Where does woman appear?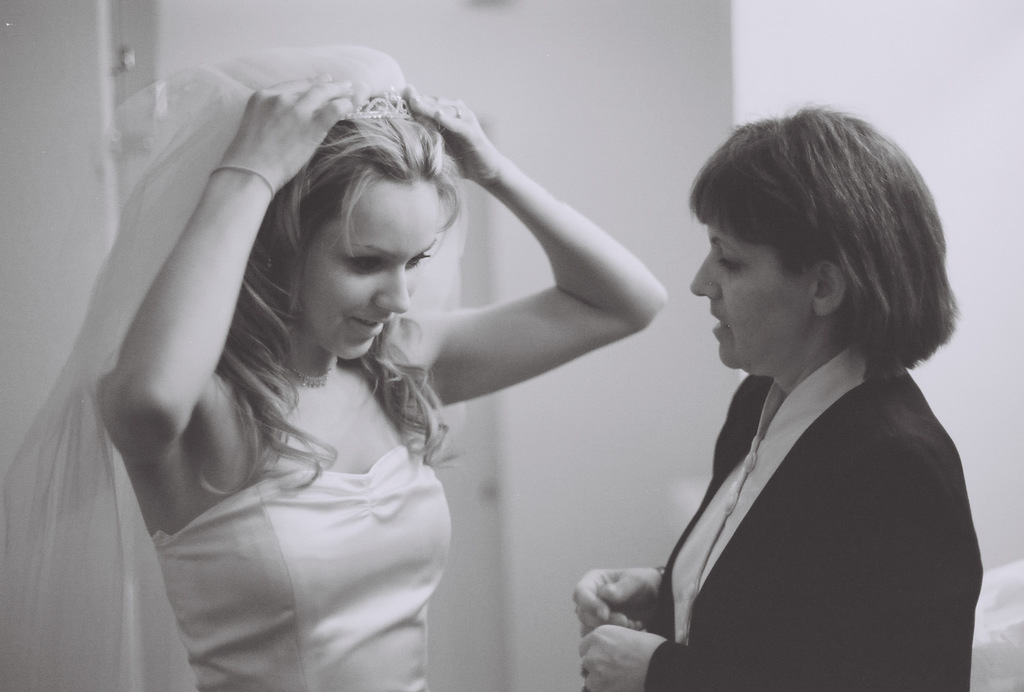
Appears at <bbox>573, 108, 986, 691</bbox>.
